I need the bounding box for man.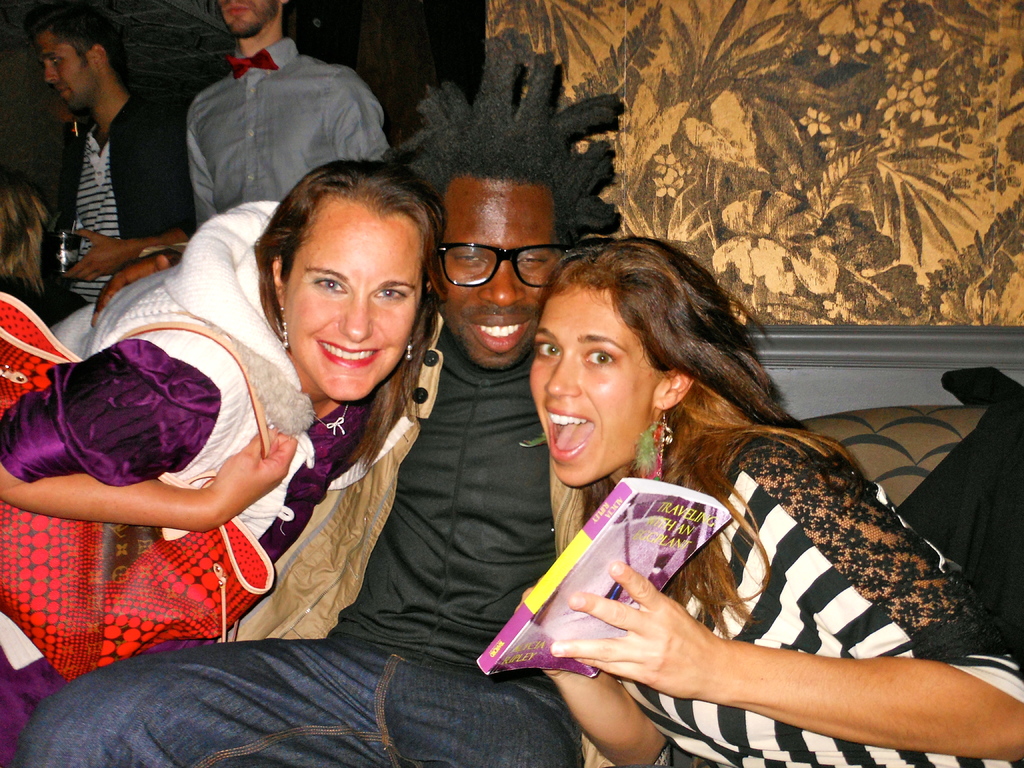
Here it is: [x1=19, y1=13, x2=178, y2=269].
